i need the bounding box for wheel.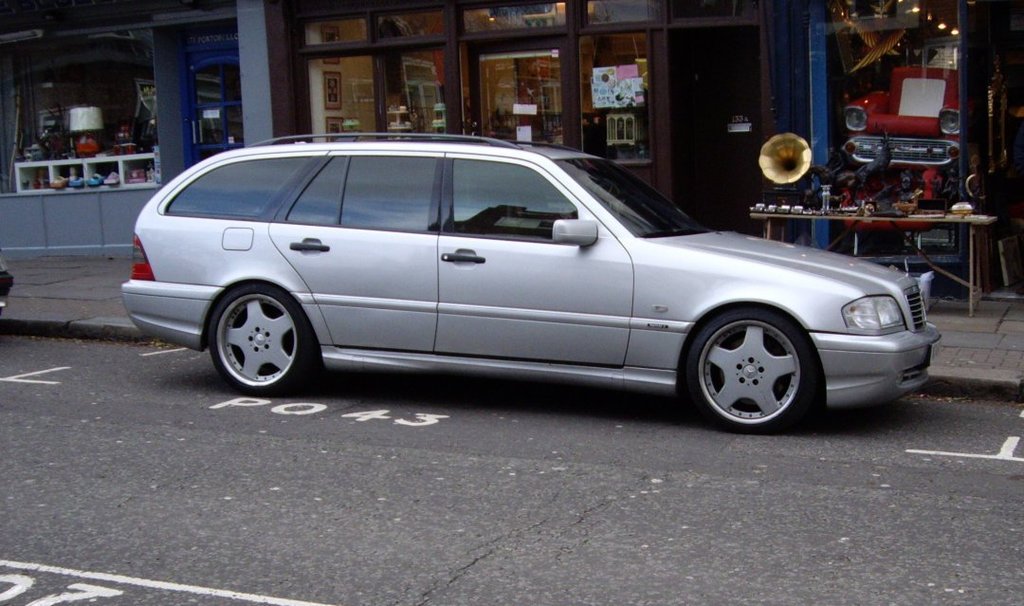
Here it is: locate(692, 299, 827, 426).
